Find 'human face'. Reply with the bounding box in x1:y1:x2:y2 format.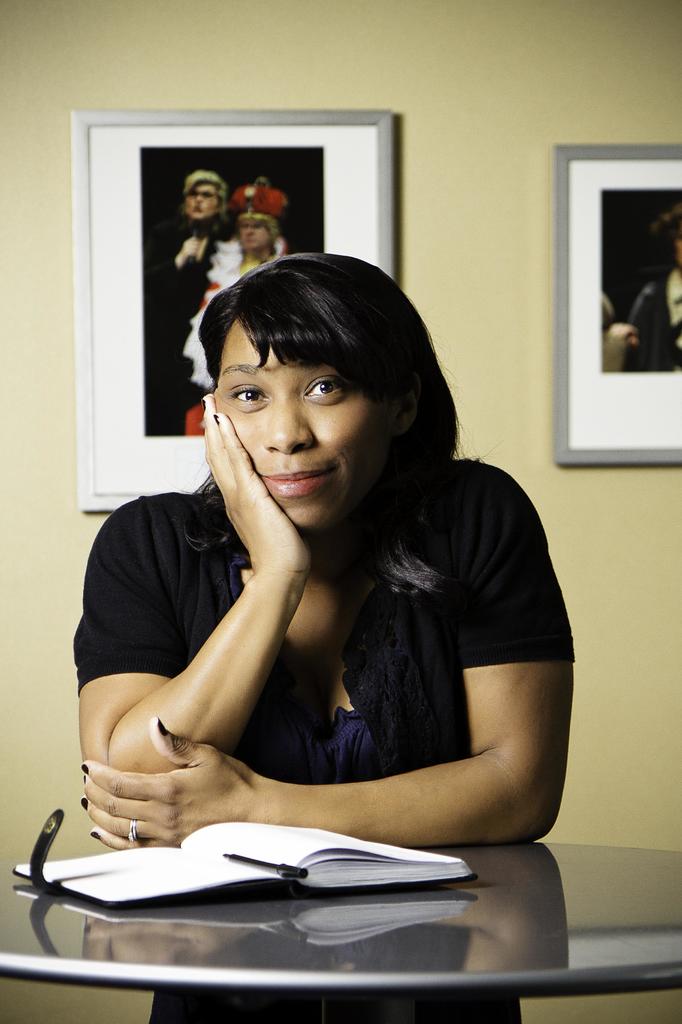
238:216:274:259.
